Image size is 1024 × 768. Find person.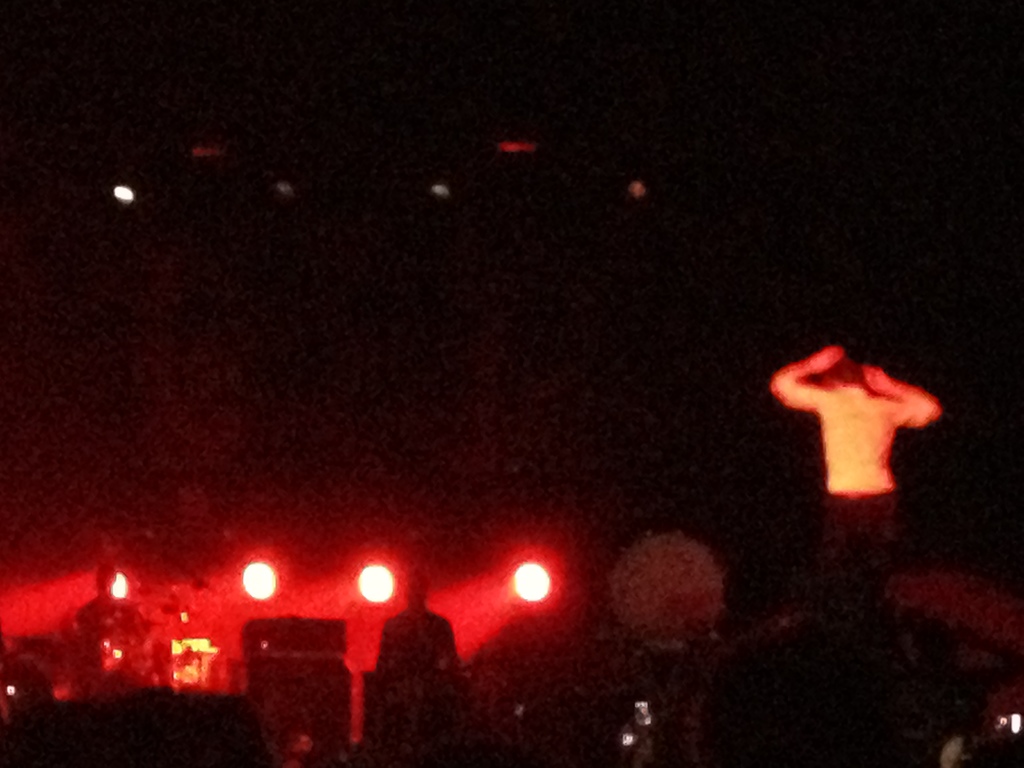
<region>756, 317, 962, 548</region>.
